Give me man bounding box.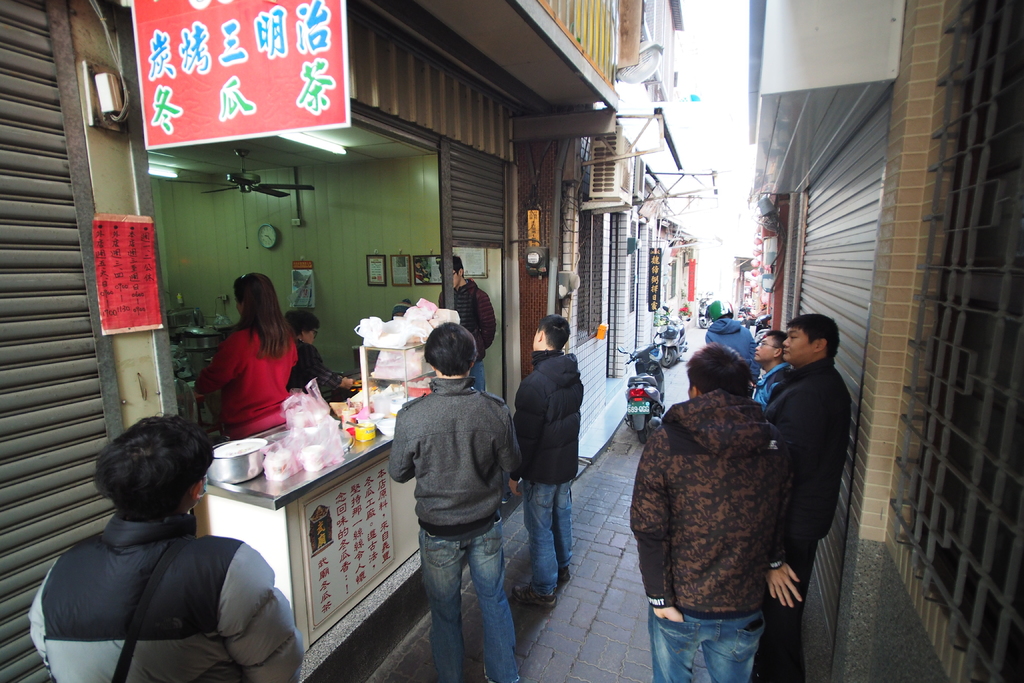
452, 251, 496, 390.
